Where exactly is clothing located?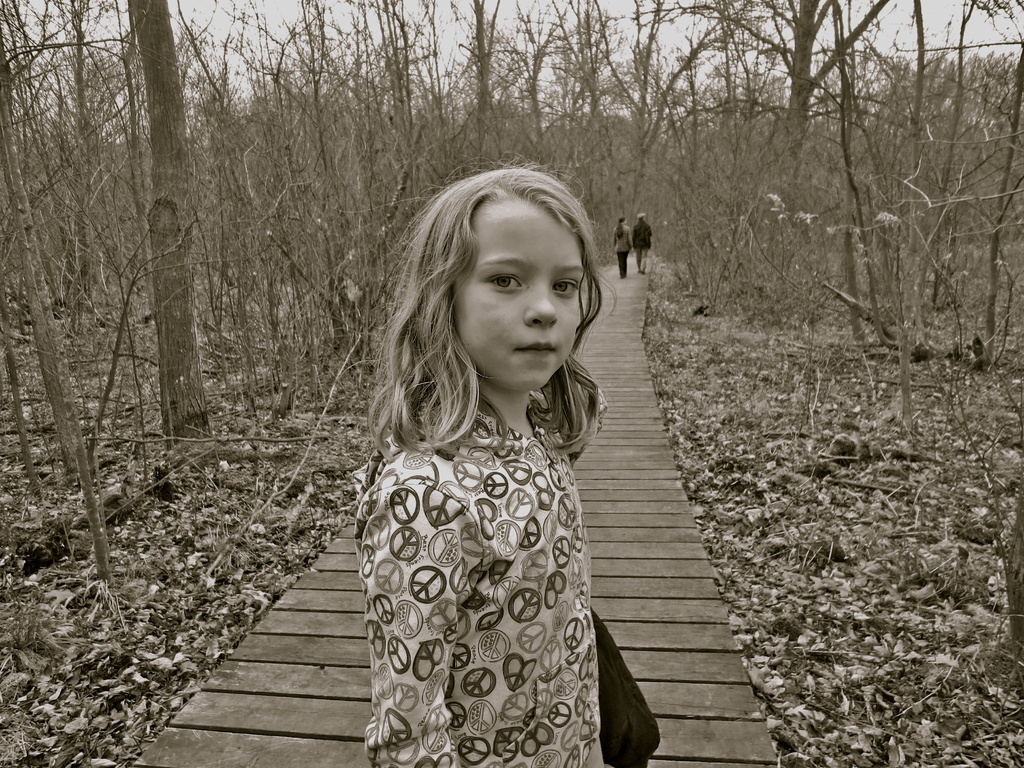
Its bounding box is <bbox>351, 321, 650, 753</bbox>.
